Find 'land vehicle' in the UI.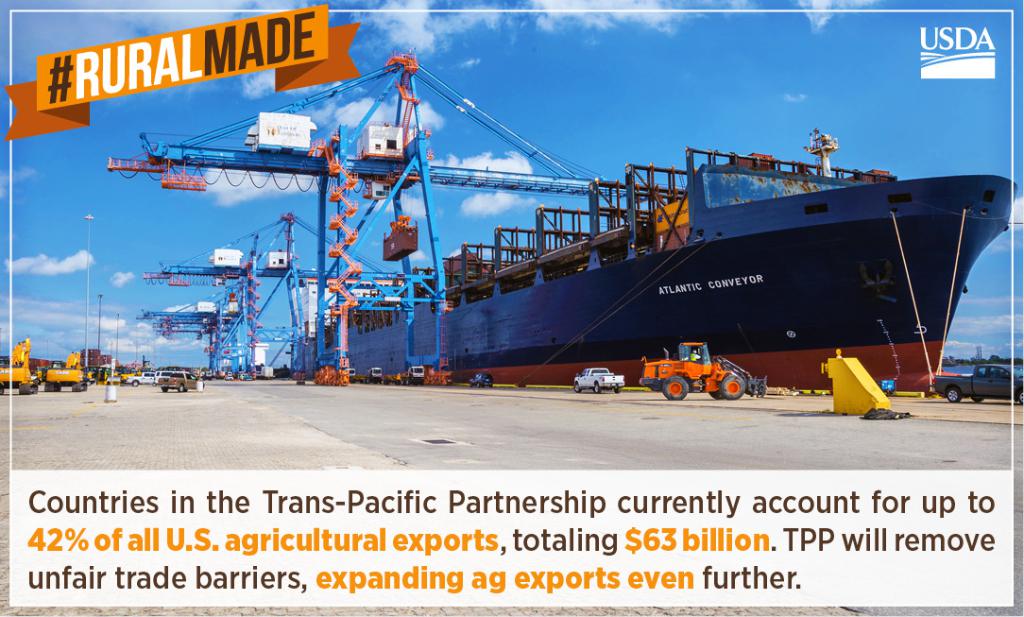
UI element at [left=638, top=340, right=769, bottom=398].
